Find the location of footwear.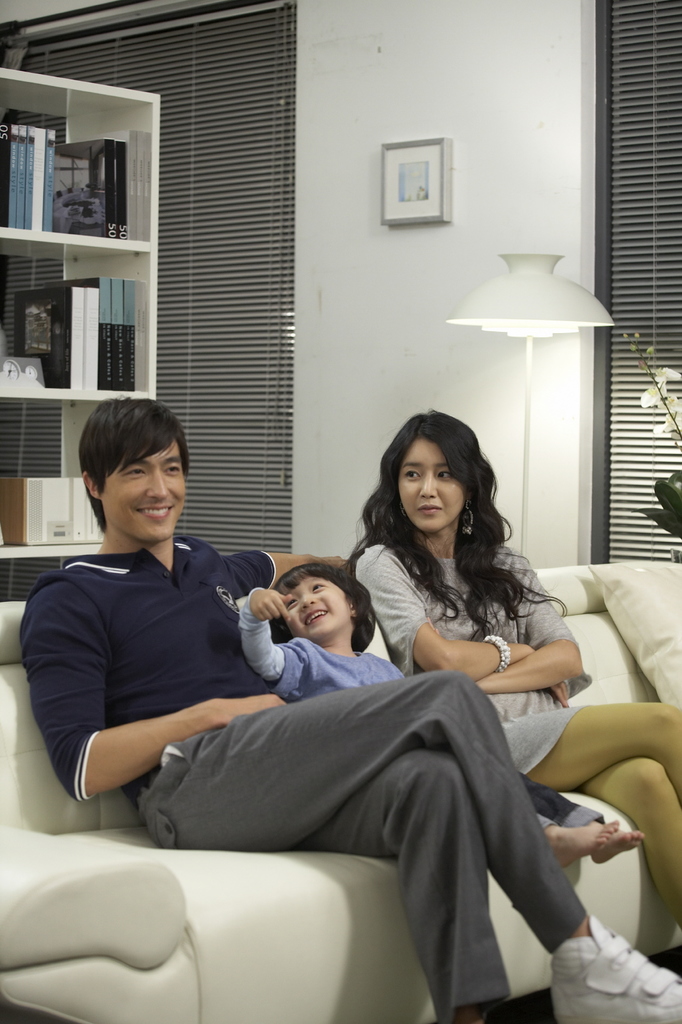
Location: box=[529, 918, 678, 1019].
